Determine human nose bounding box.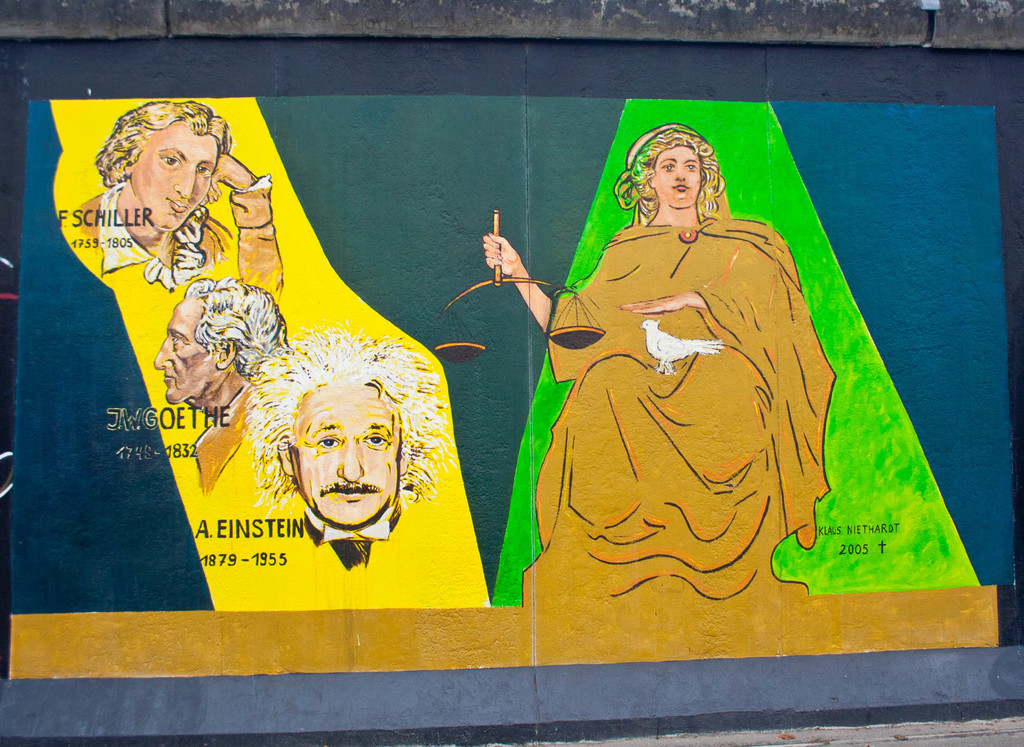
Determined: Rect(670, 167, 685, 186).
